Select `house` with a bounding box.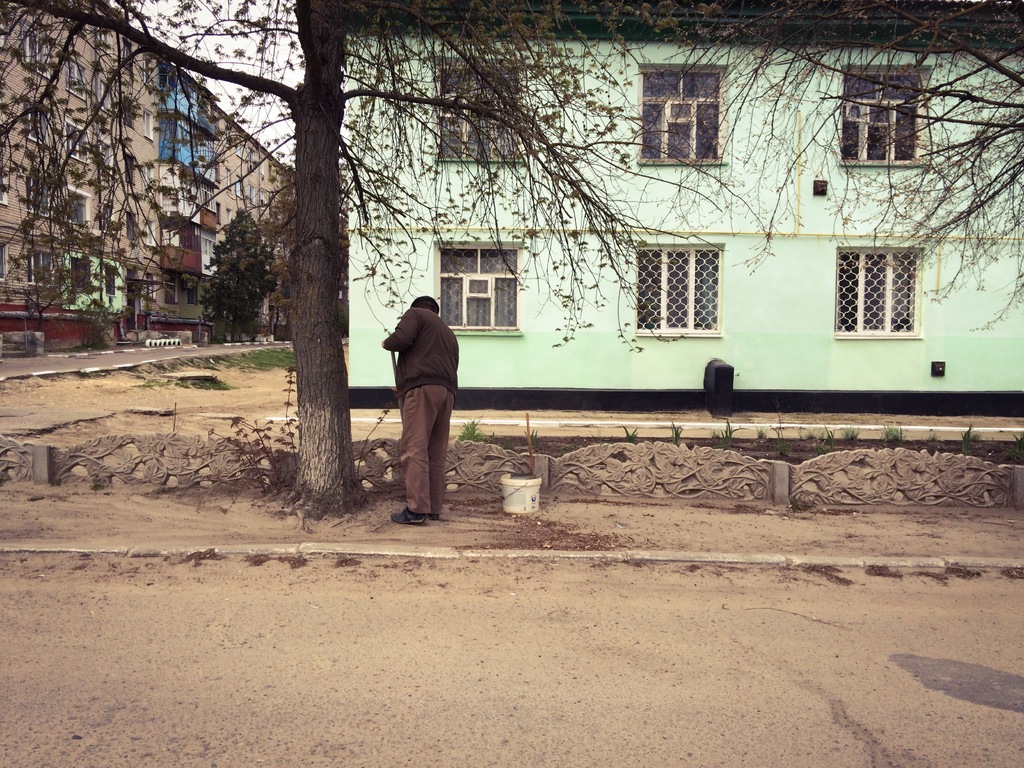
(x1=350, y1=36, x2=981, y2=401).
